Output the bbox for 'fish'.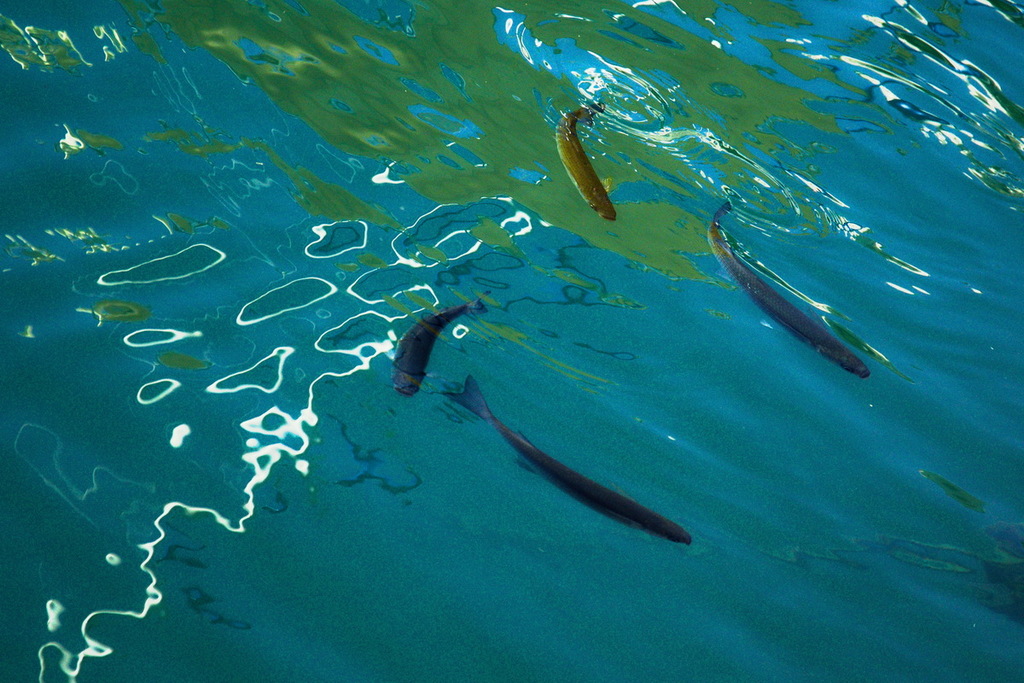
(x1=702, y1=205, x2=887, y2=394).
